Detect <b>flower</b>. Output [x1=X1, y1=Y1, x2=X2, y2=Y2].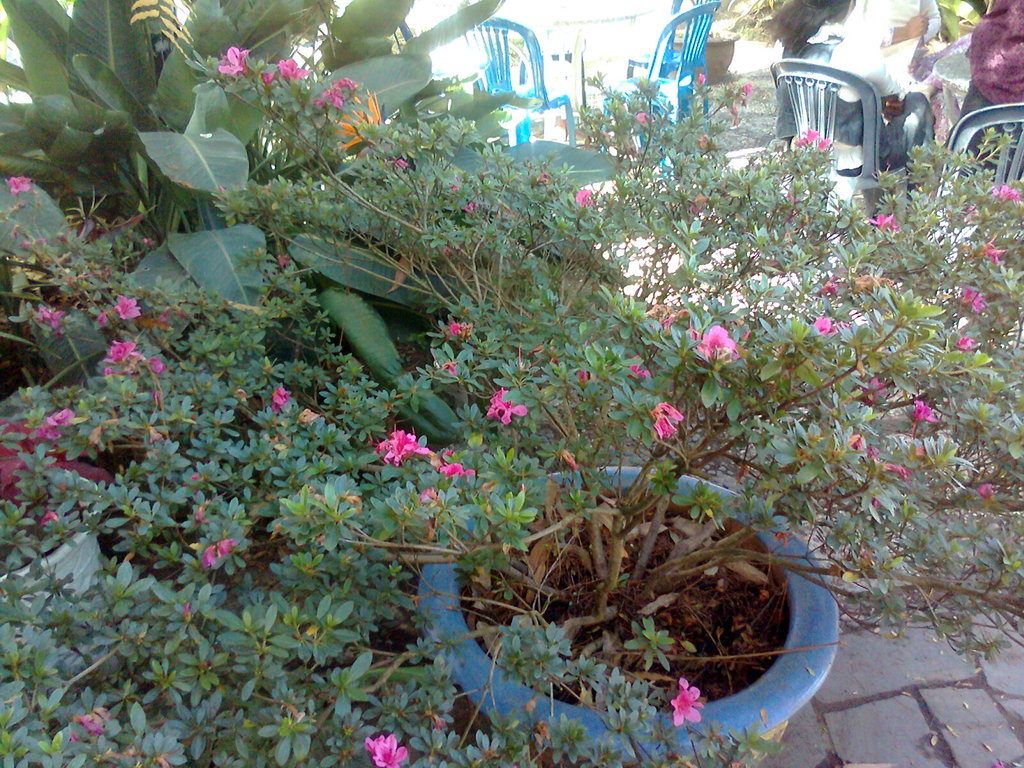
[x1=33, y1=305, x2=70, y2=337].
